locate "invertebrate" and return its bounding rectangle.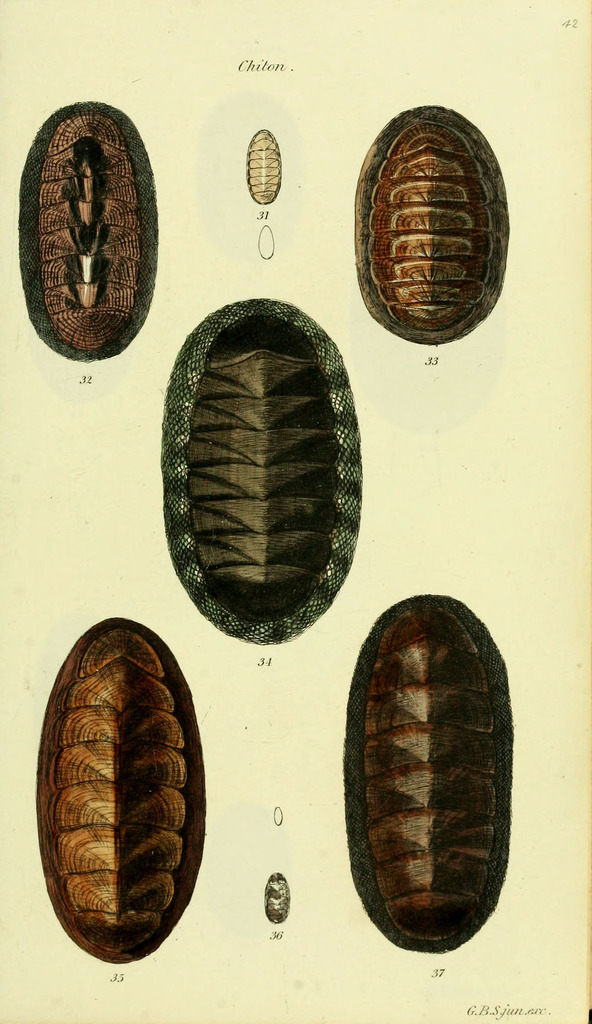
box(22, 97, 159, 356).
